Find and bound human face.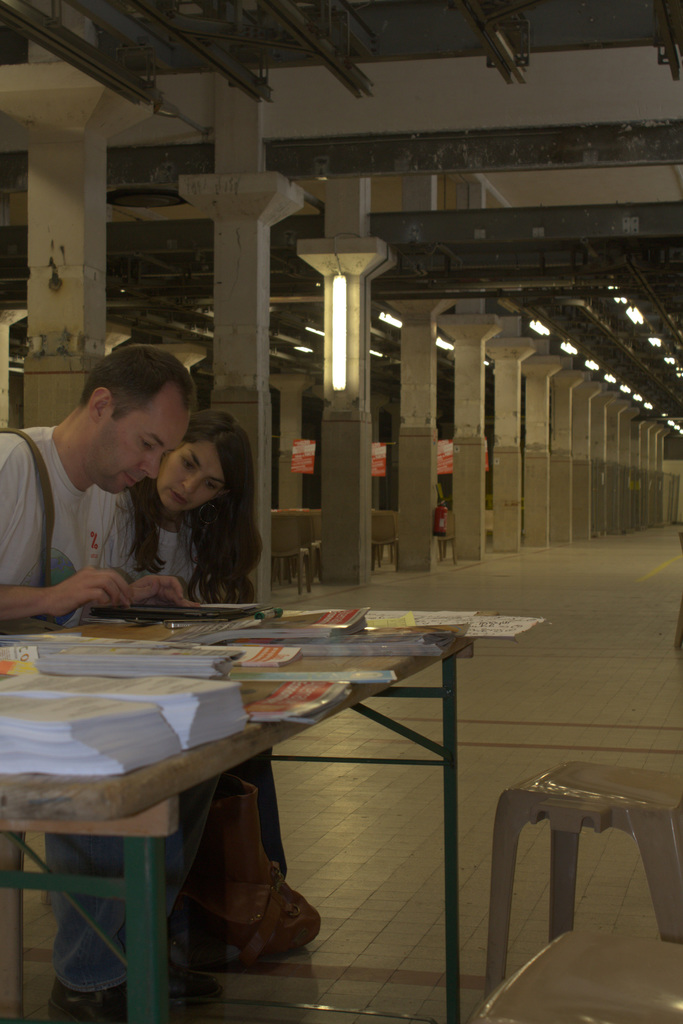
Bound: box=[94, 379, 189, 493].
